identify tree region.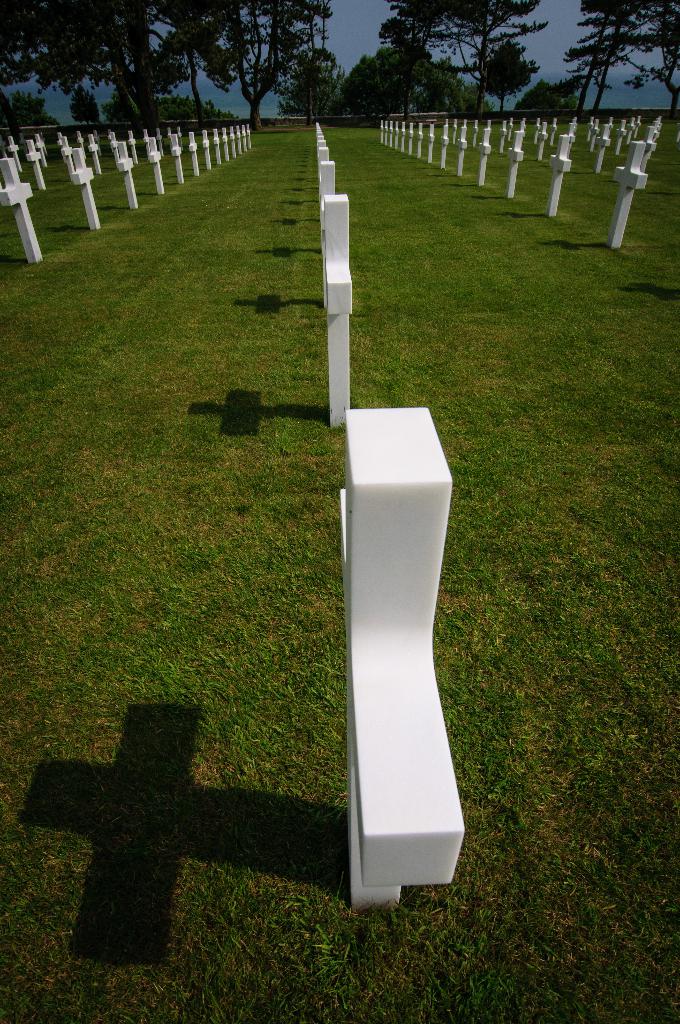
Region: bbox=[70, 77, 98, 132].
